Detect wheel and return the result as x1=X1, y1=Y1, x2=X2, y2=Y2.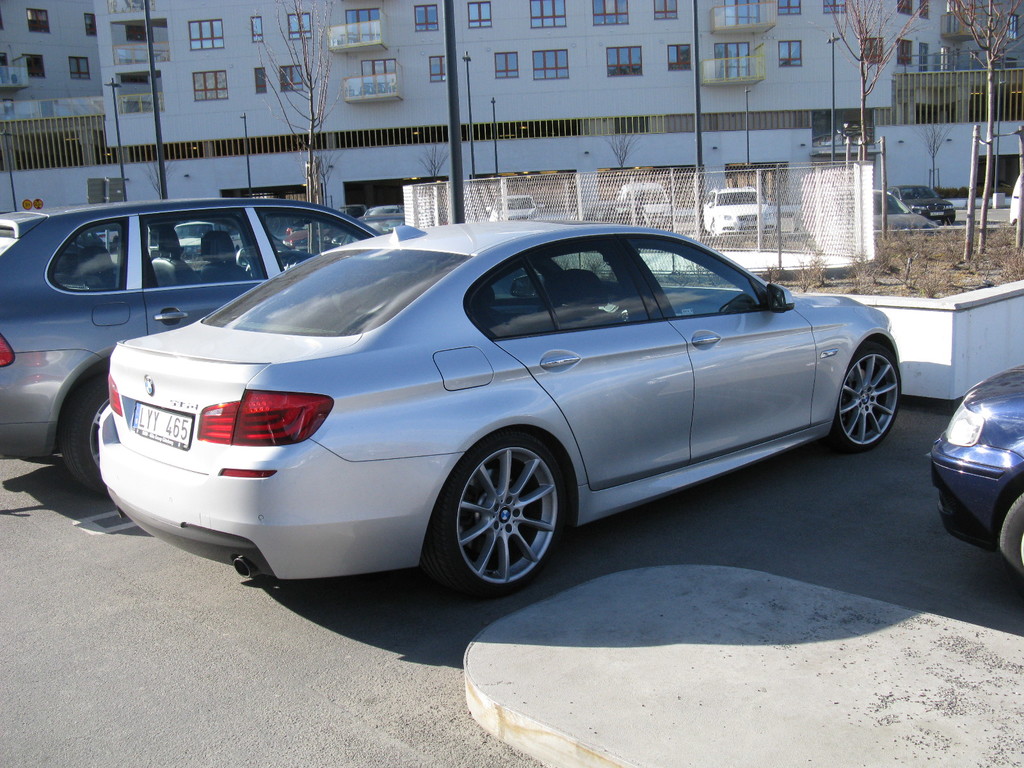
x1=708, y1=220, x2=716, y2=236.
